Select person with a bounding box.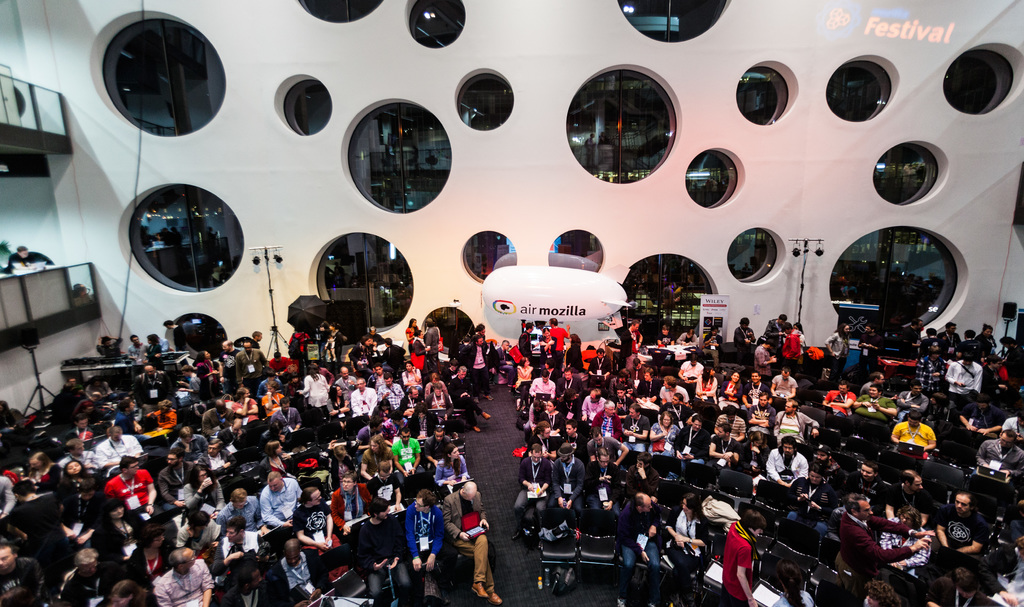
select_region(713, 425, 740, 475).
